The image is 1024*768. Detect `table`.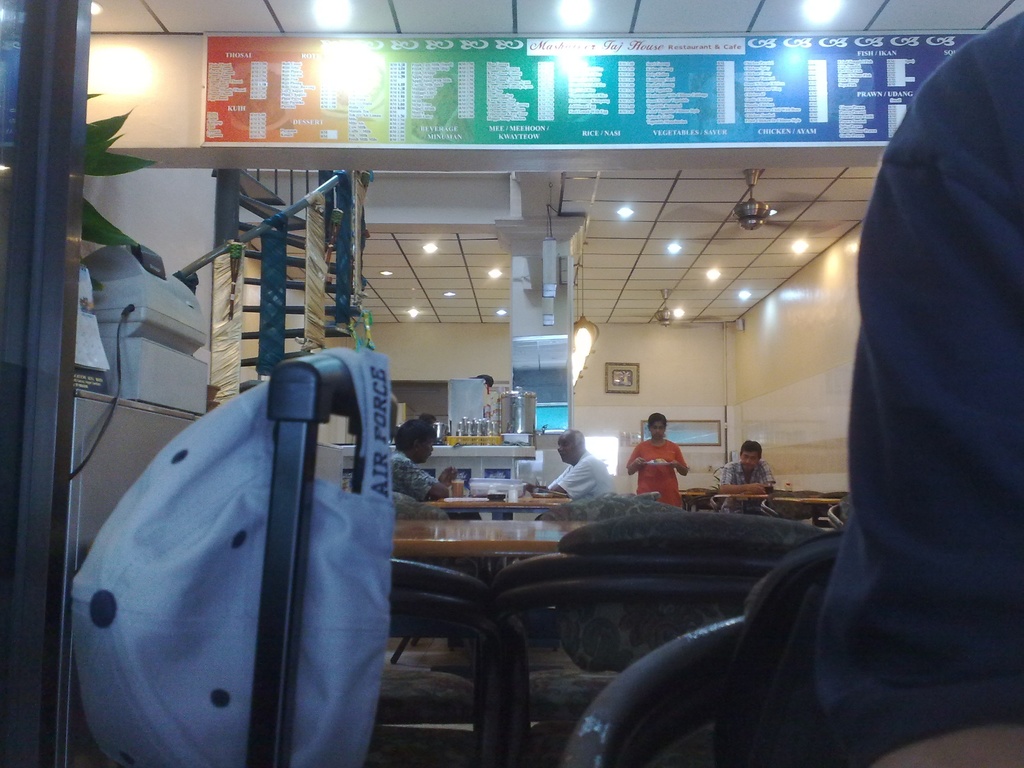
Detection: {"left": 417, "top": 496, "right": 578, "bottom": 516}.
